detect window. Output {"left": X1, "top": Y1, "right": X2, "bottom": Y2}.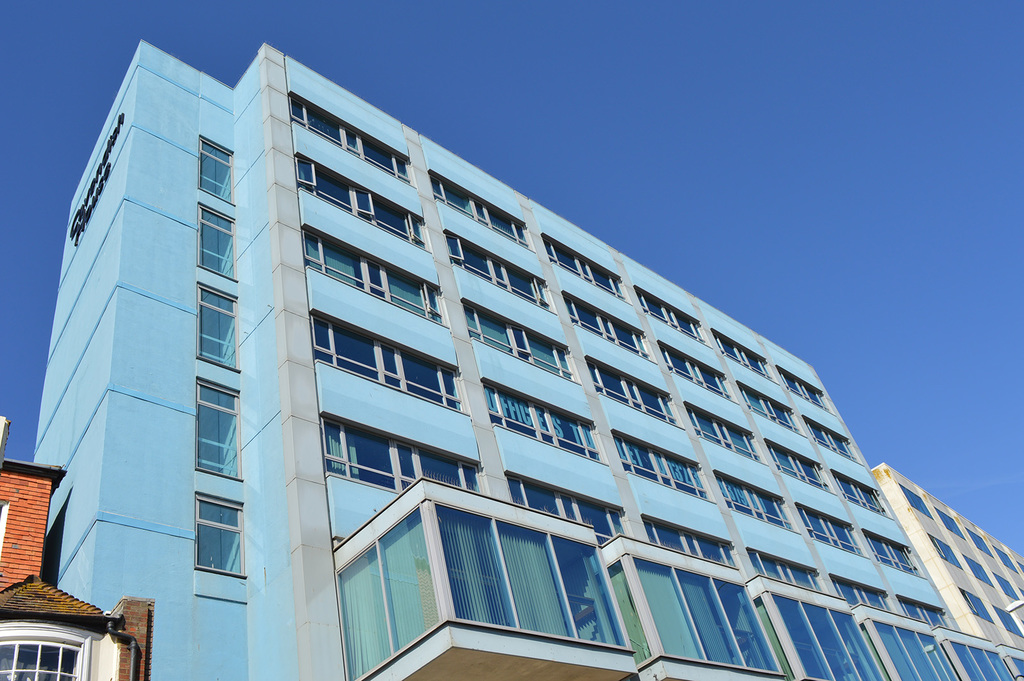
{"left": 1016, "top": 563, "right": 1023, "bottom": 572}.
